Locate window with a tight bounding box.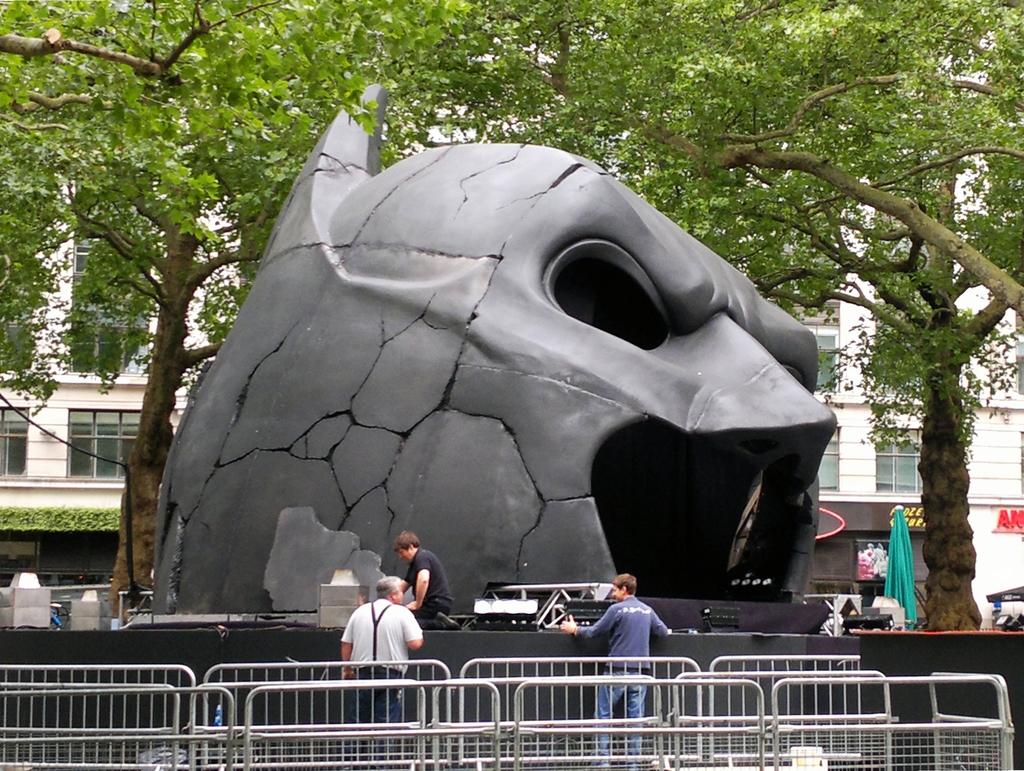
detection(72, 227, 151, 371).
